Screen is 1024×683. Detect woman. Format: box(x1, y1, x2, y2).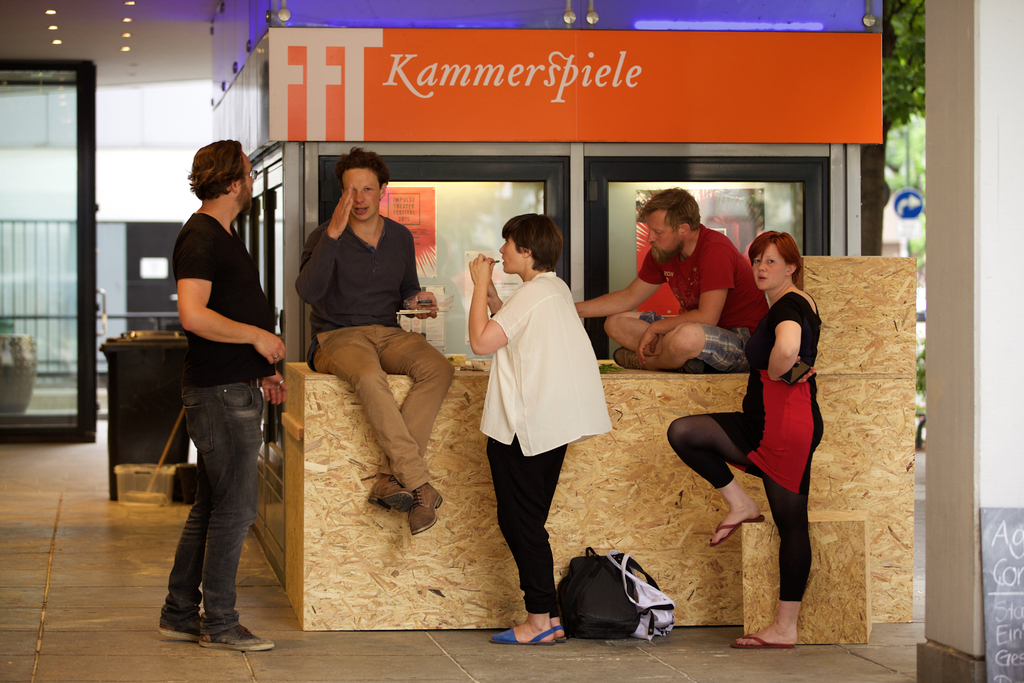
box(668, 231, 821, 646).
